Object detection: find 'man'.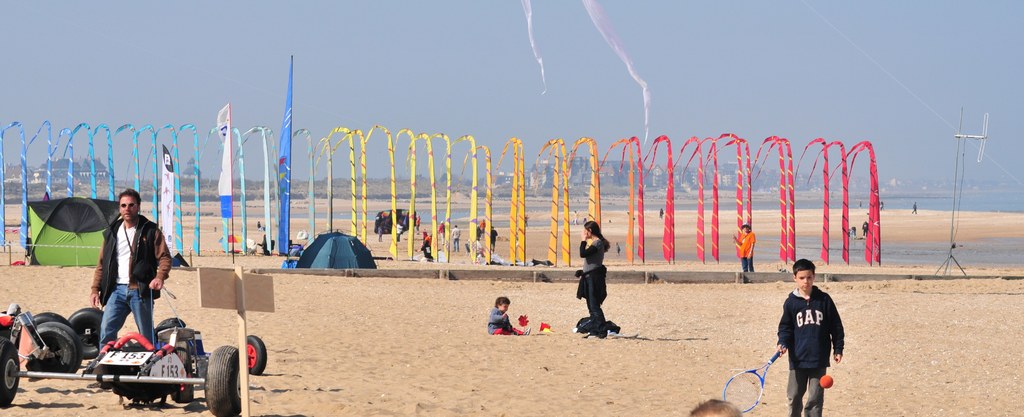
(x1=422, y1=231, x2=435, y2=263).
